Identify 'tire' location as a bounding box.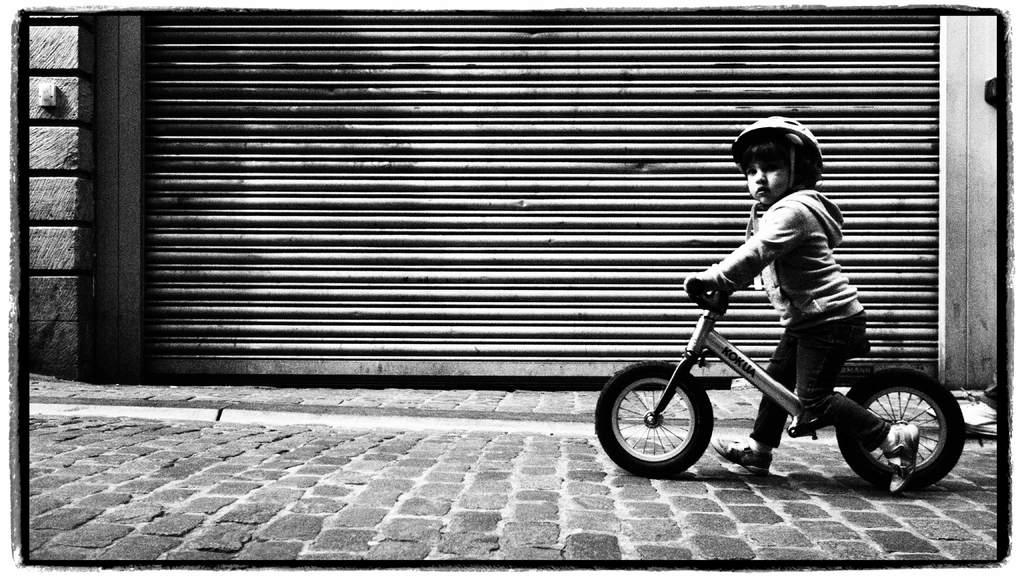
x1=838, y1=364, x2=967, y2=489.
